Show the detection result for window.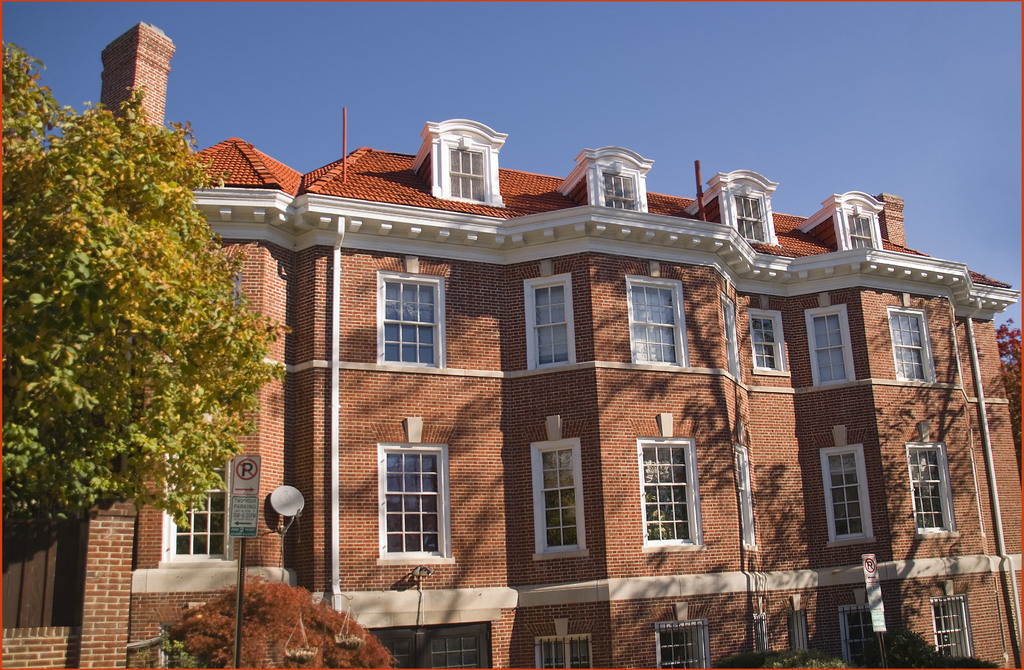
Rect(887, 306, 936, 384).
